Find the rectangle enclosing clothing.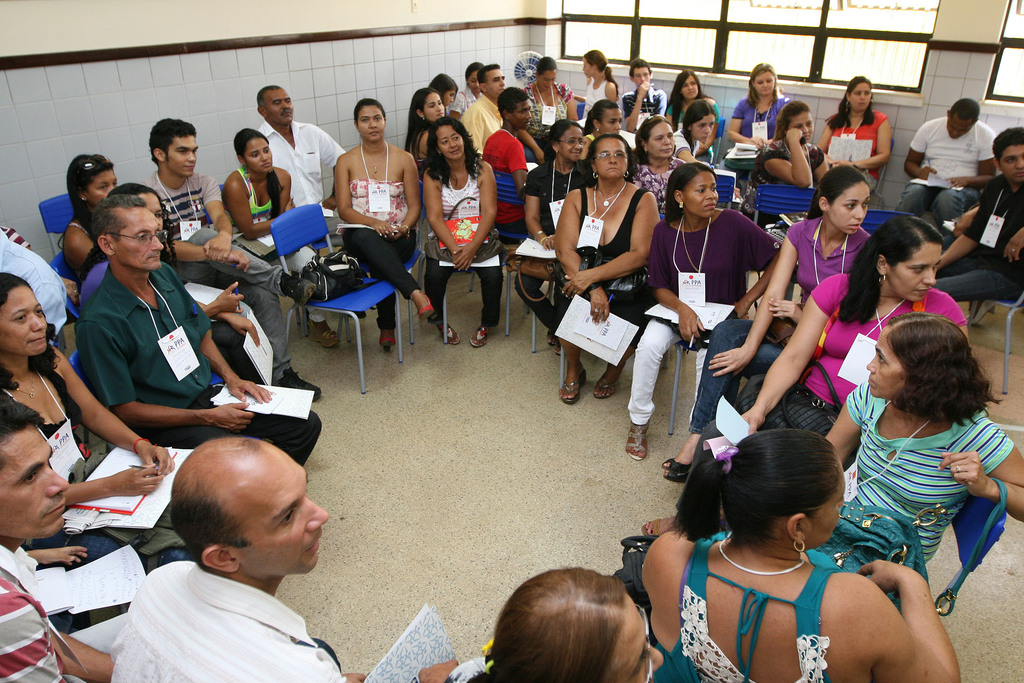
812, 277, 960, 395.
